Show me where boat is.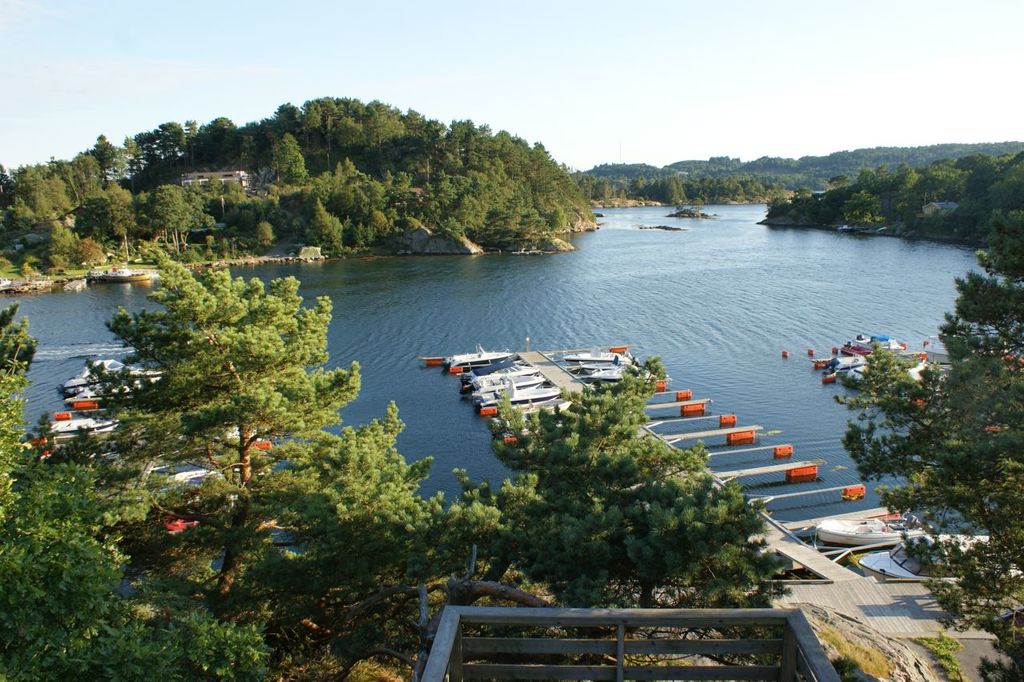
boat is at x1=560 y1=352 x2=630 y2=362.
